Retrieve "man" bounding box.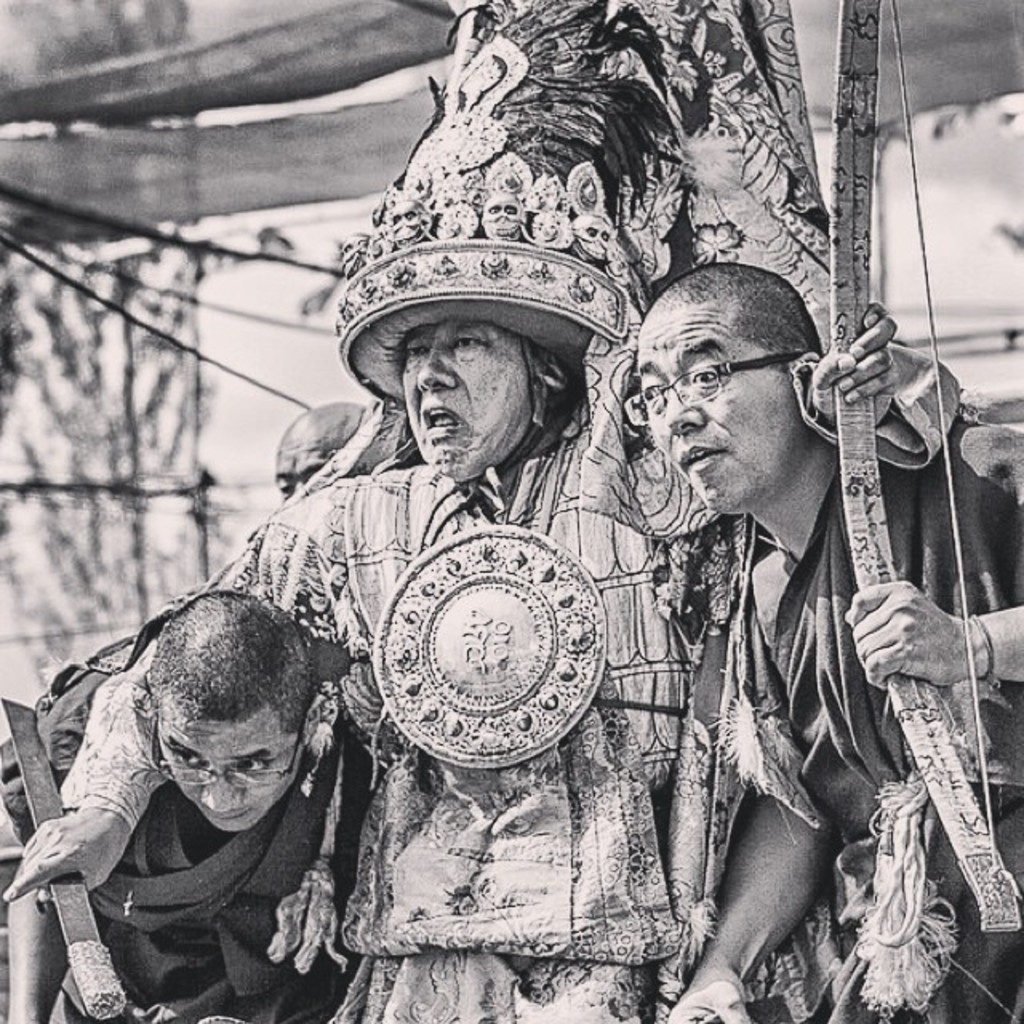
Bounding box: (8,0,966,1022).
